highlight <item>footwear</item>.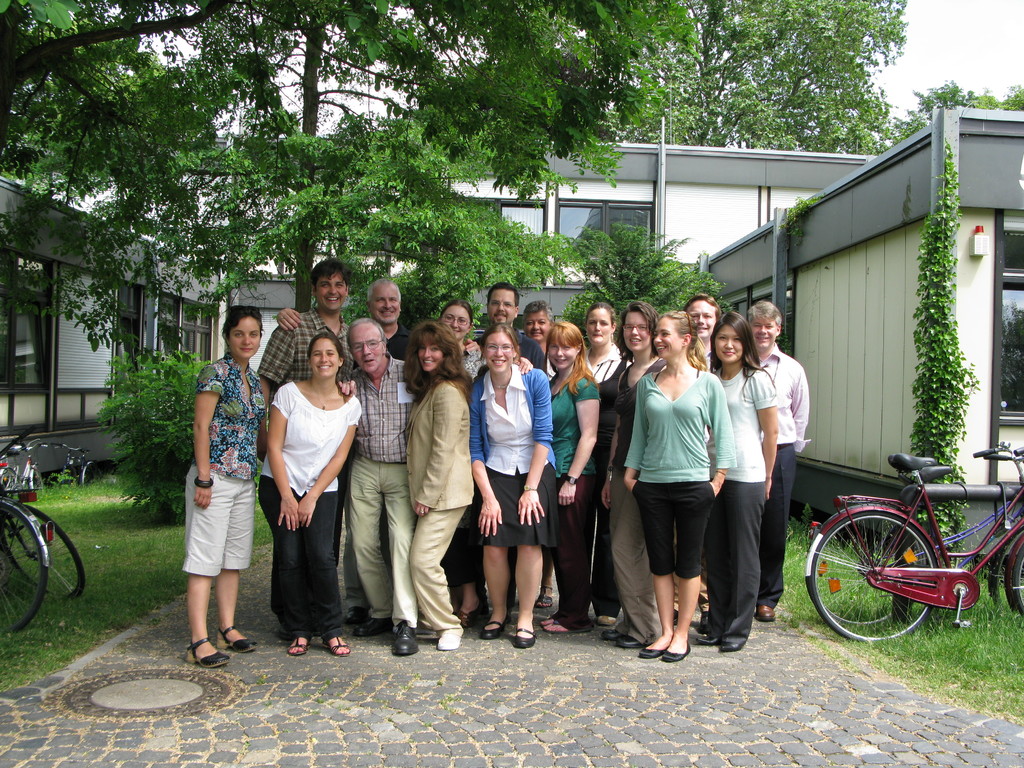
Highlighted region: {"x1": 756, "y1": 605, "x2": 780, "y2": 623}.
